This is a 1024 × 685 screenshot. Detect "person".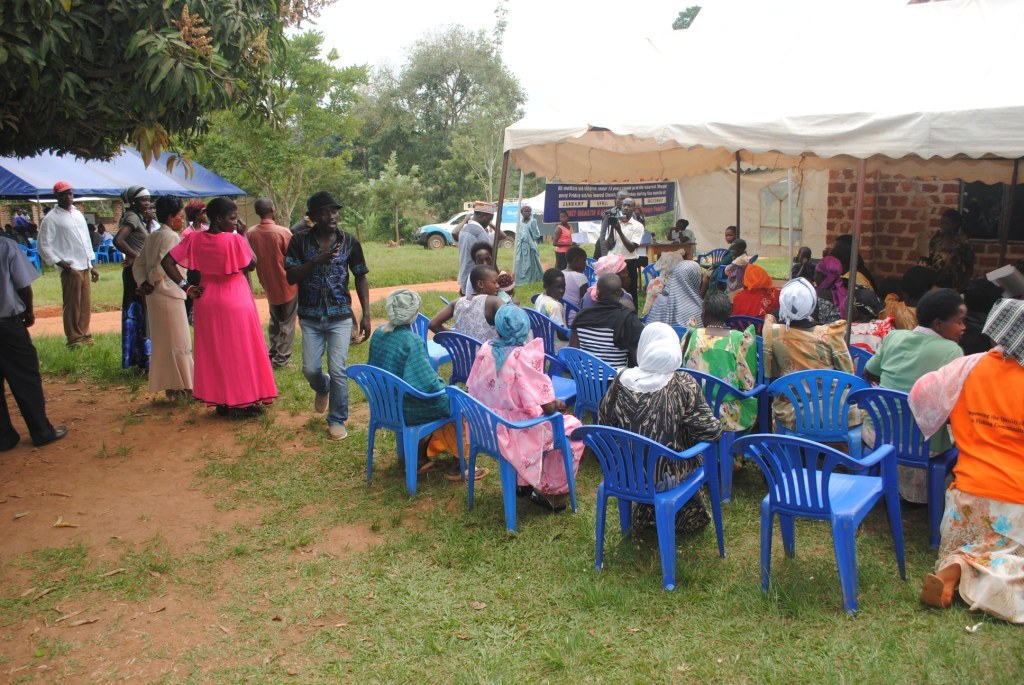
{"x1": 671, "y1": 211, "x2": 696, "y2": 254}.
